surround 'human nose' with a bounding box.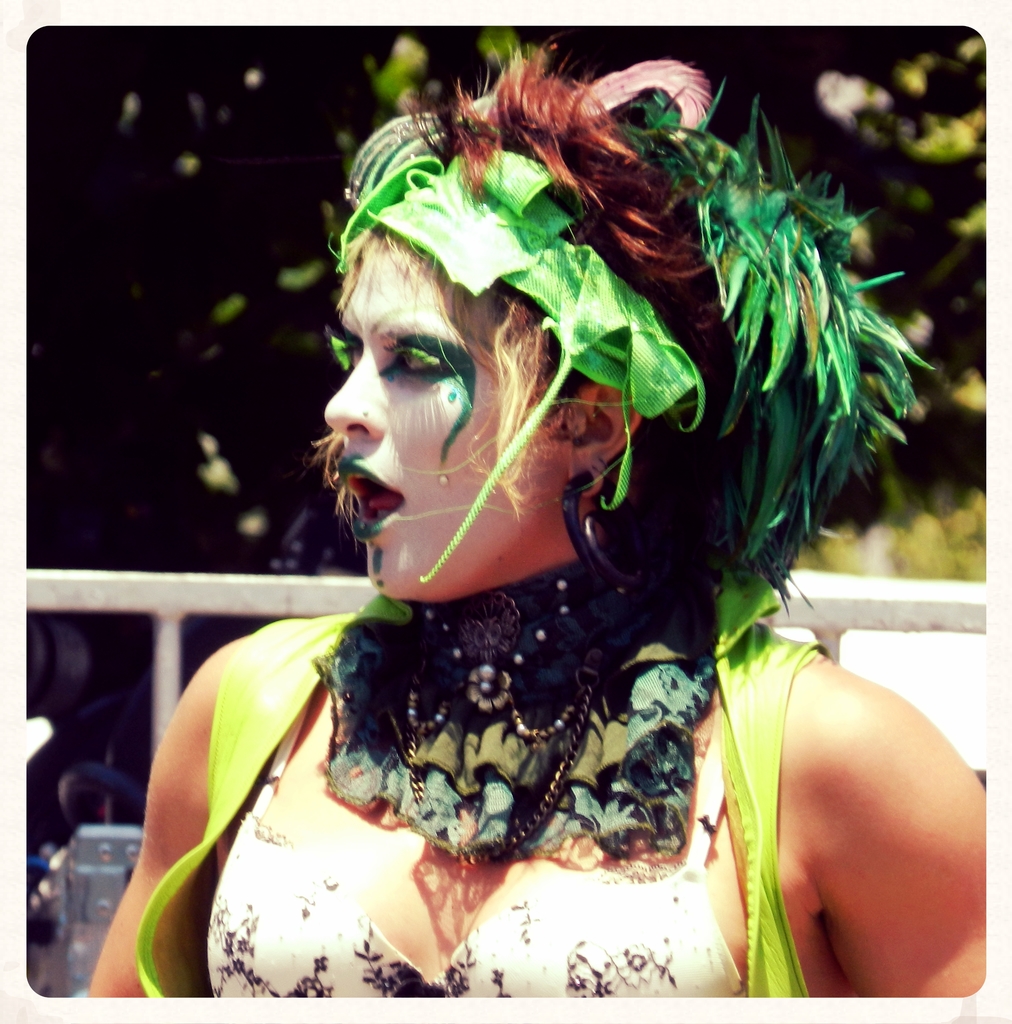
box(320, 363, 382, 440).
